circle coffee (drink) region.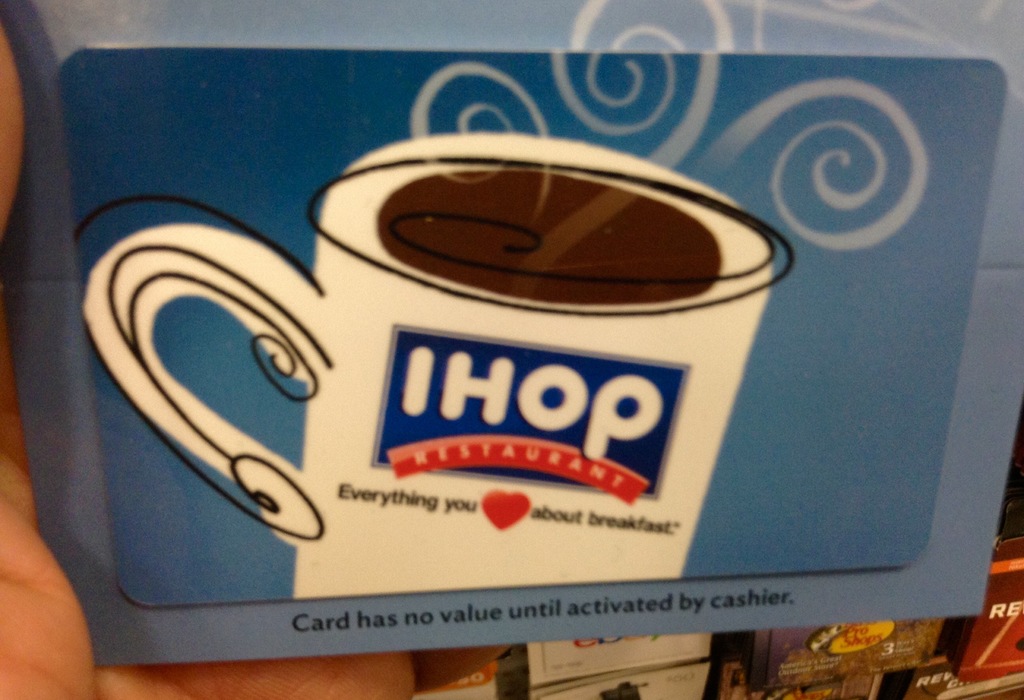
Region: Rect(380, 169, 723, 307).
